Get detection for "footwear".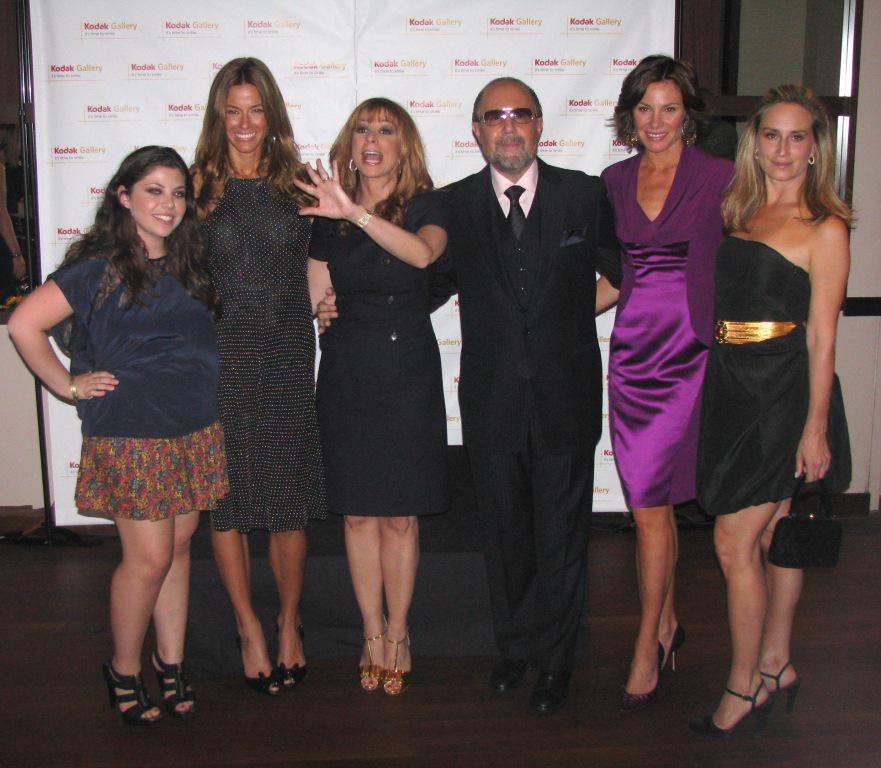
Detection: rect(530, 669, 574, 713).
